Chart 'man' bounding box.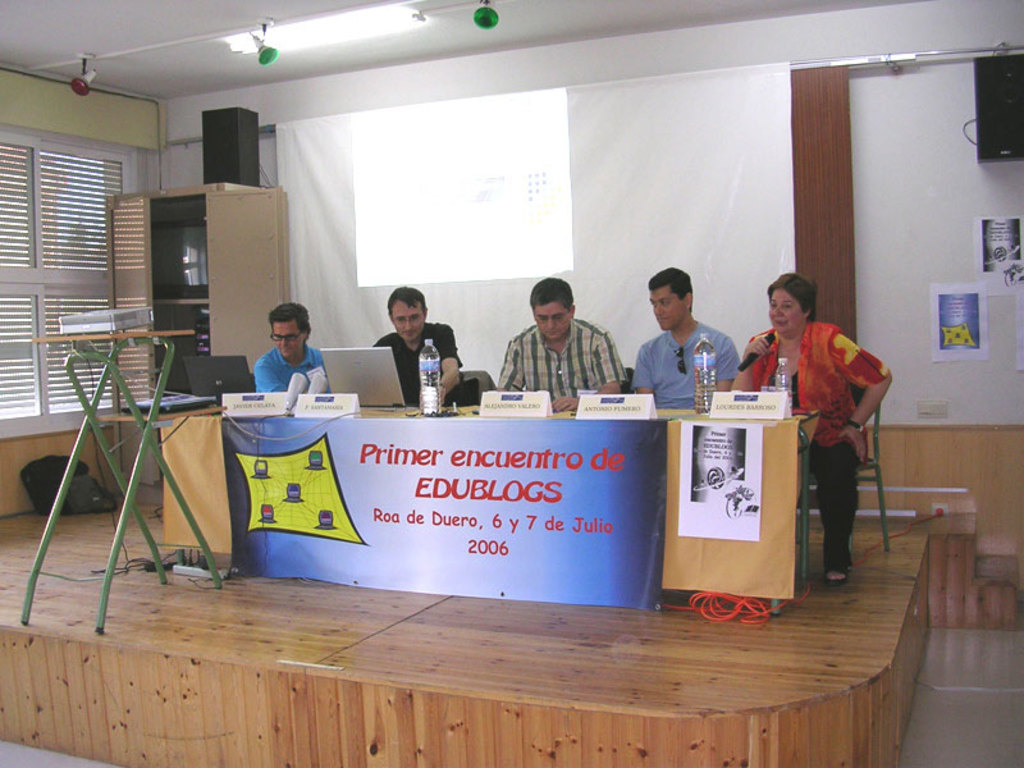
Charted: [left=497, top=278, right=627, bottom=411].
